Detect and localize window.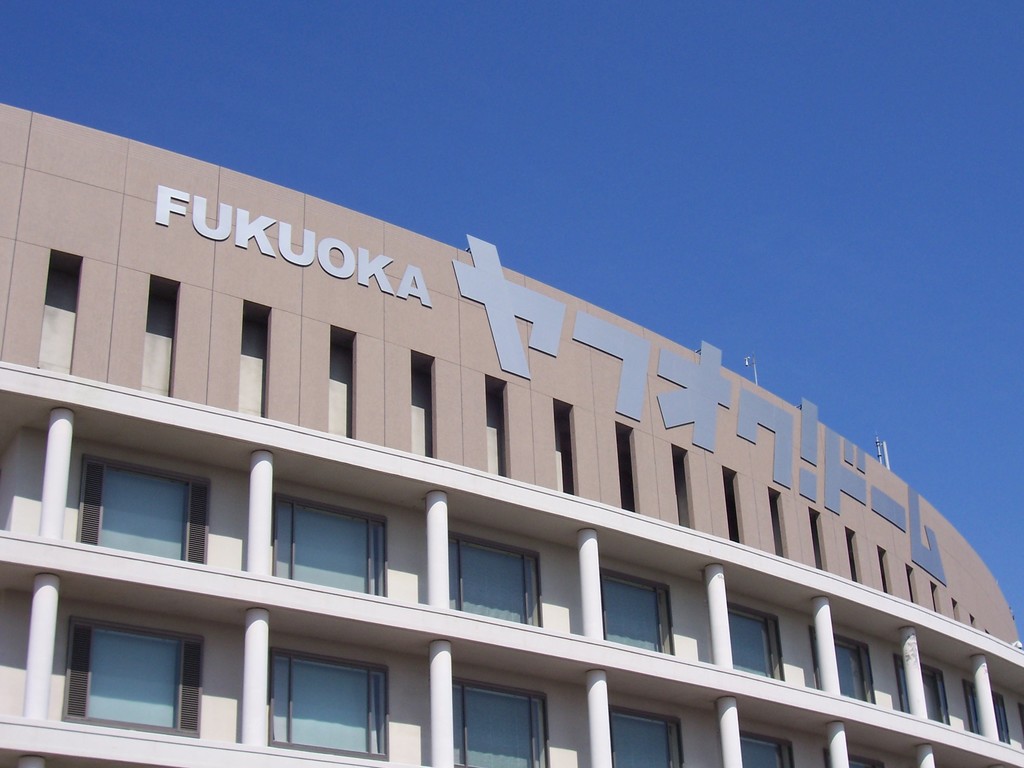
Localized at pyautogui.locateOnScreen(964, 678, 1010, 738).
